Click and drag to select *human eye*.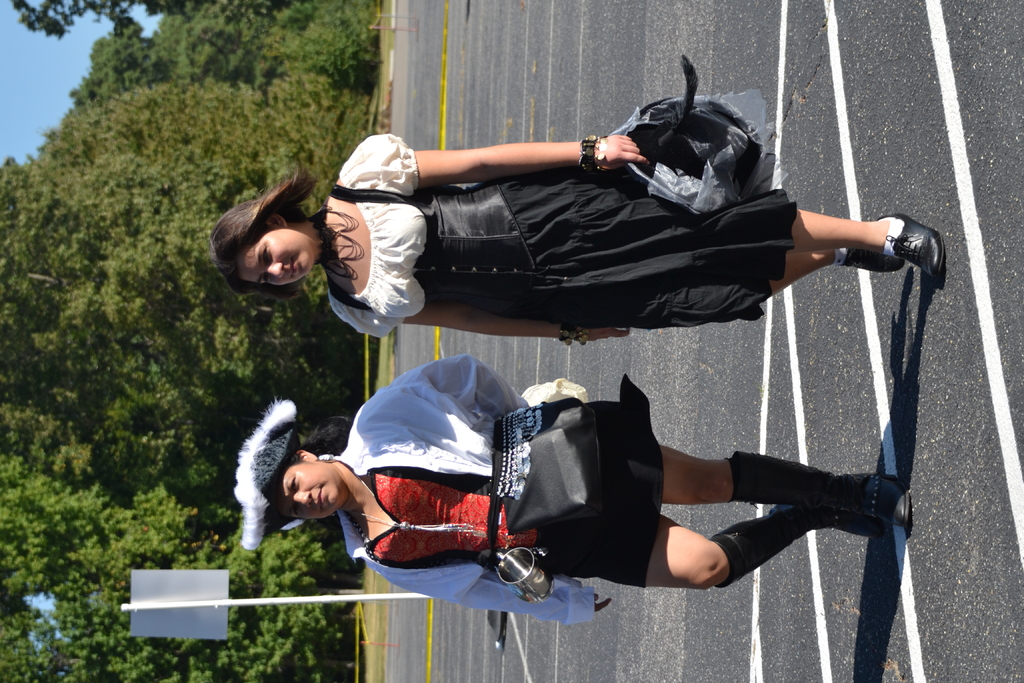
Selection: (263, 279, 273, 286).
